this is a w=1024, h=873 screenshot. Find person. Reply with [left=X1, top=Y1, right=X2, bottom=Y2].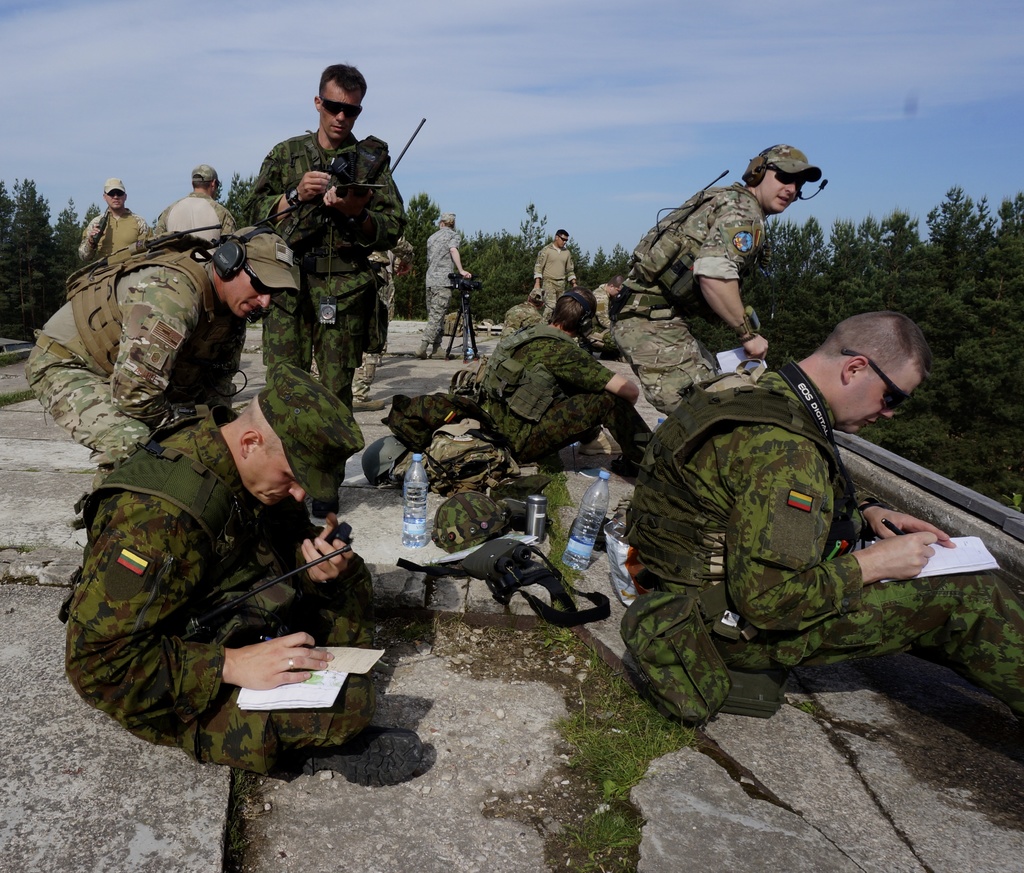
[left=605, top=145, right=791, bottom=420].
